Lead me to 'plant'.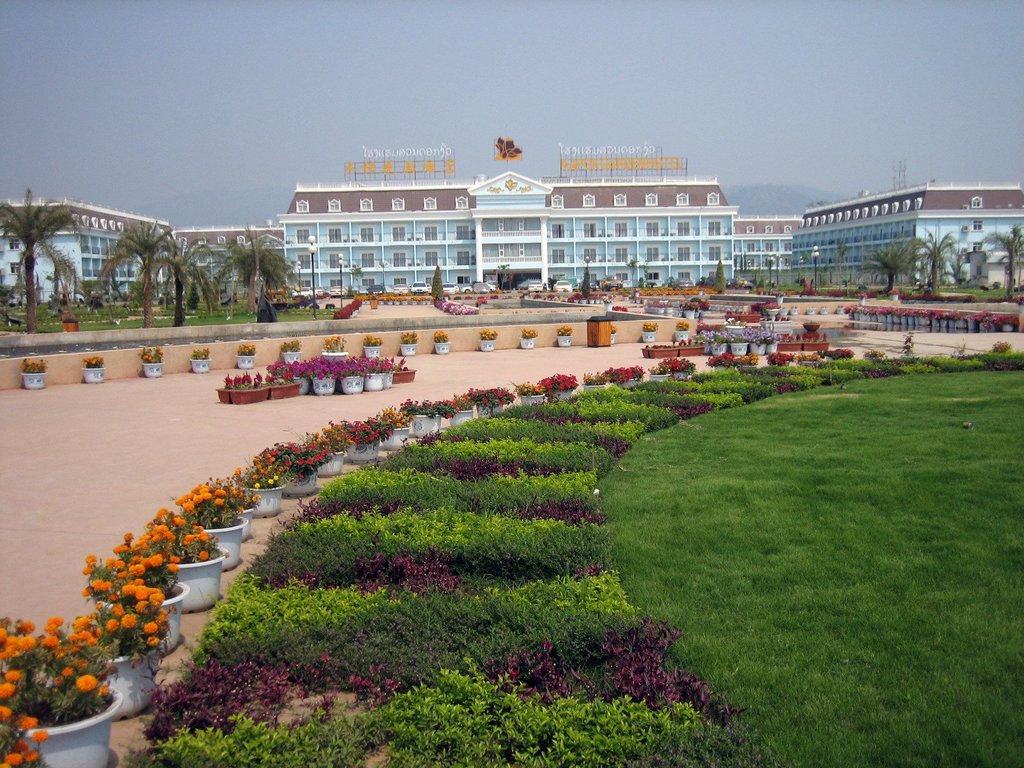
Lead to left=580, top=371, right=614, bottom=387.
